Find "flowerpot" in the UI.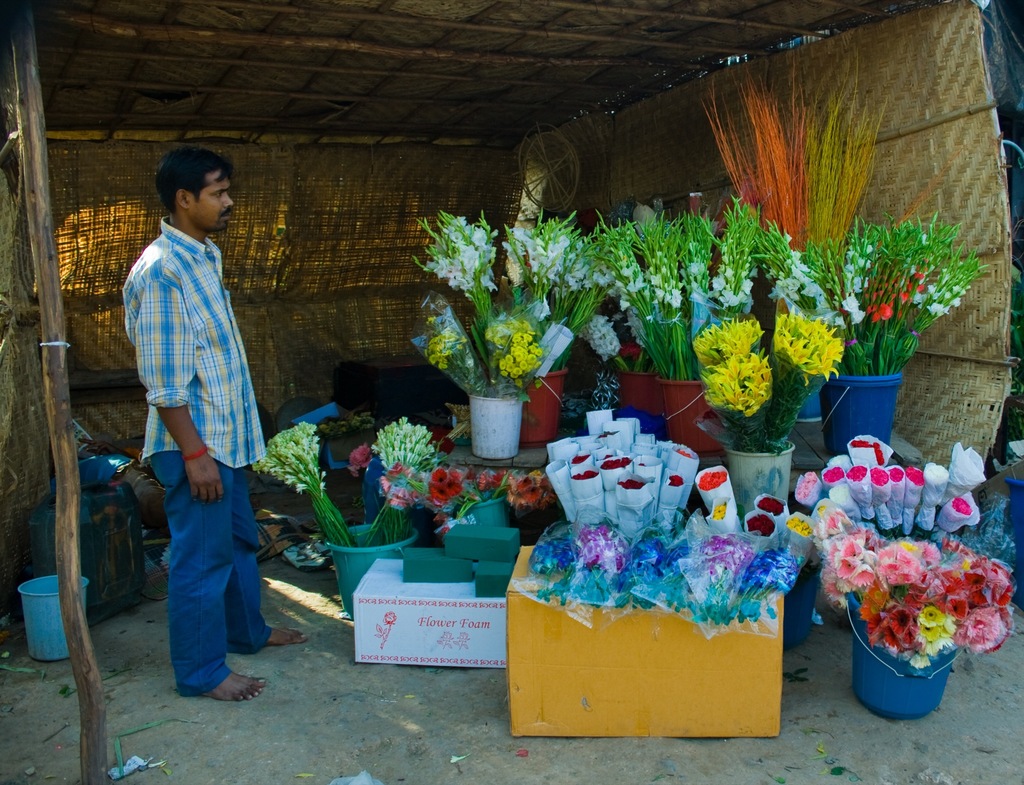
UI element at {"x1": 522, "y1": 370, "x2": 572, "y2": 445}.
